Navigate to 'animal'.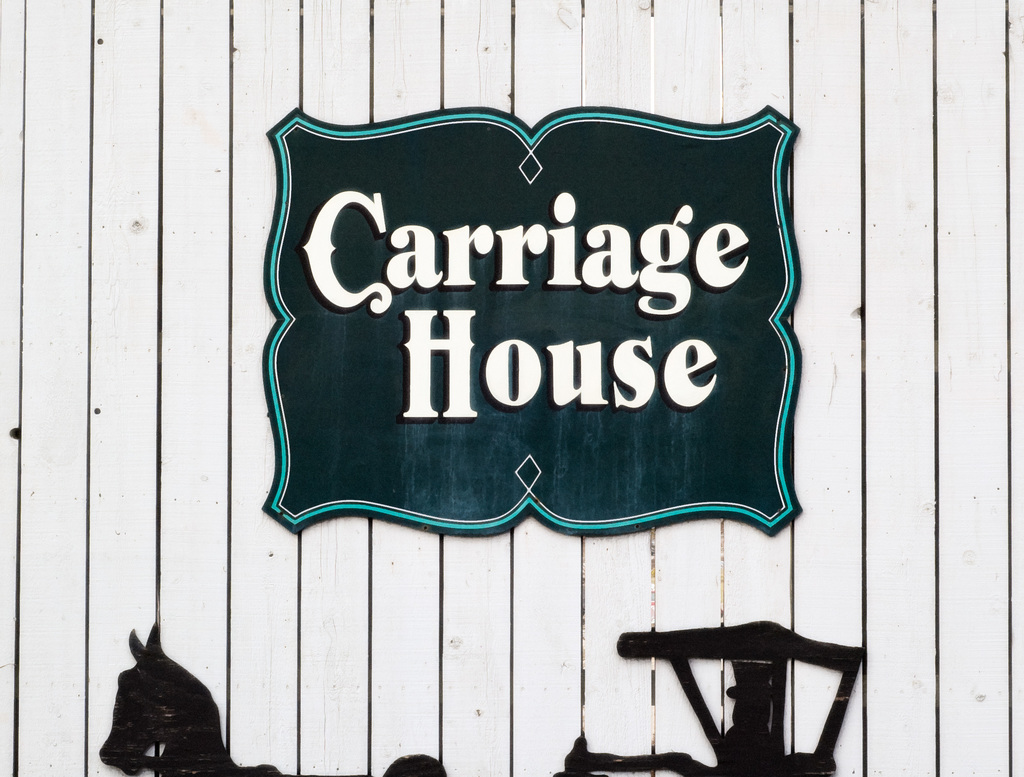
Navigation target: x1=97 y1=617 x2=445 y2=776.
